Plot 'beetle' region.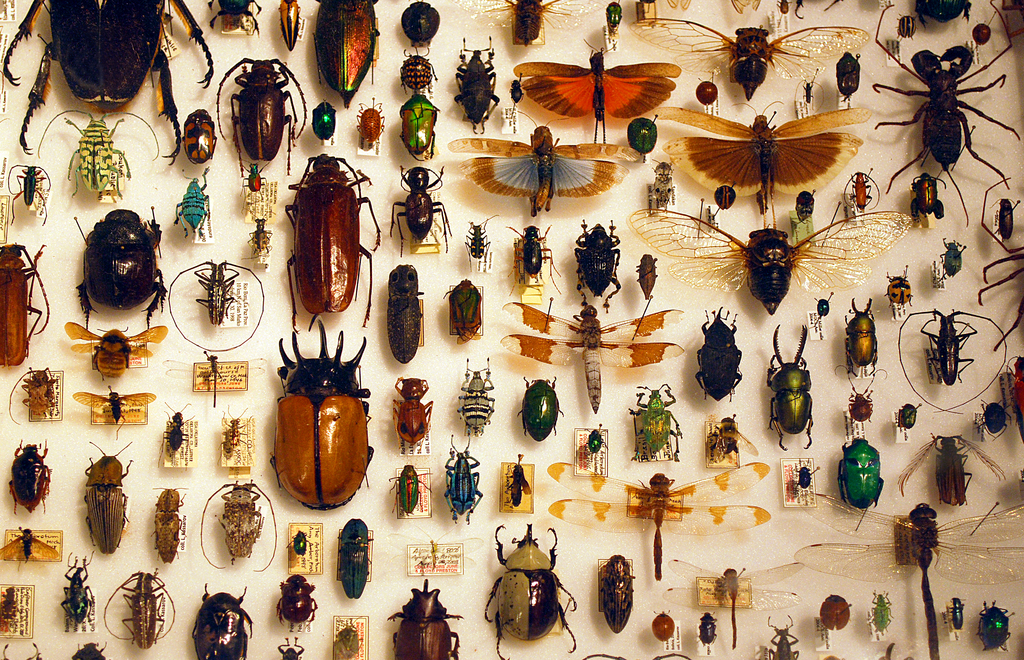
Plotted at (x1=330, y1=625, x2=362, y2=659).
